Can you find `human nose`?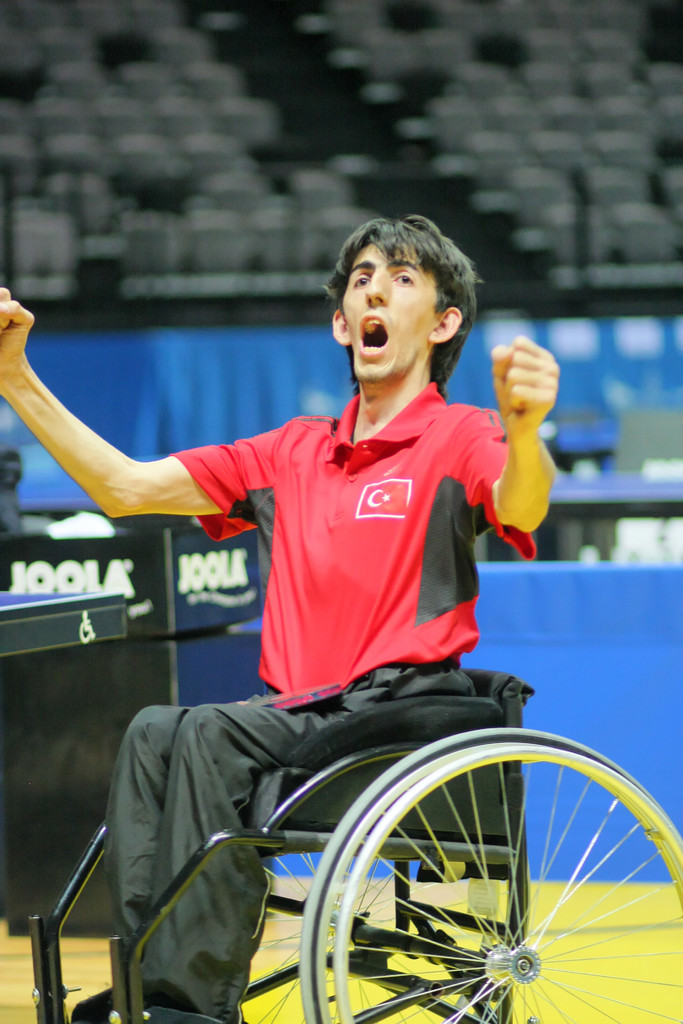
Yes, bounding box: detection(365, 270, 391, 308).
